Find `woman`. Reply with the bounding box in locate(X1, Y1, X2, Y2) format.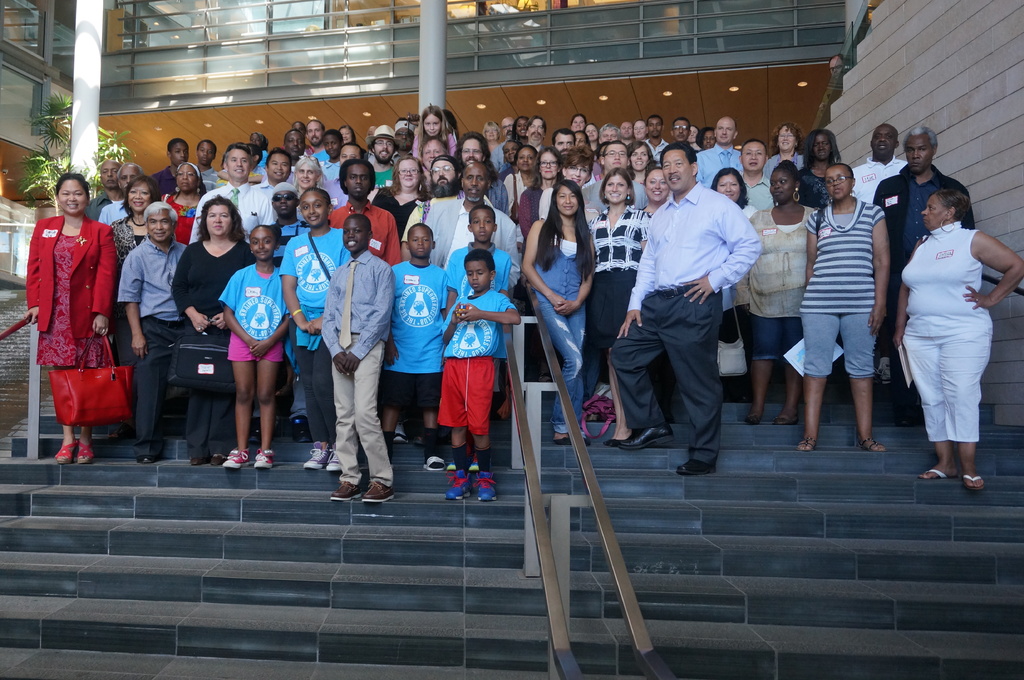
locate(761, 120, 812, 179).
